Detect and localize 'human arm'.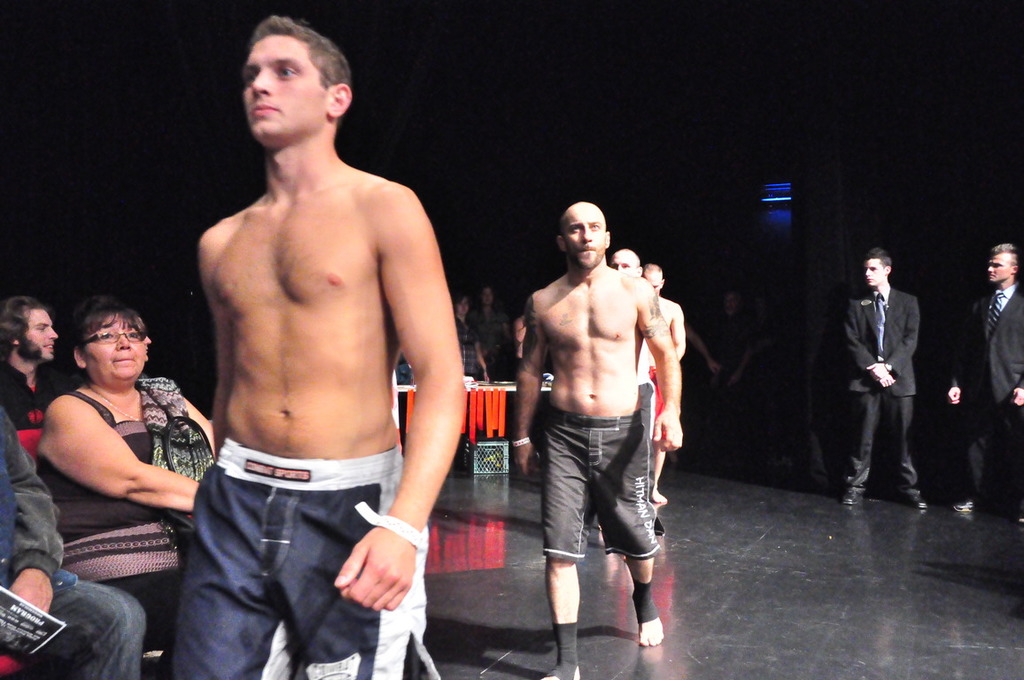
Localized at <box>869,292,925,382</box>.
